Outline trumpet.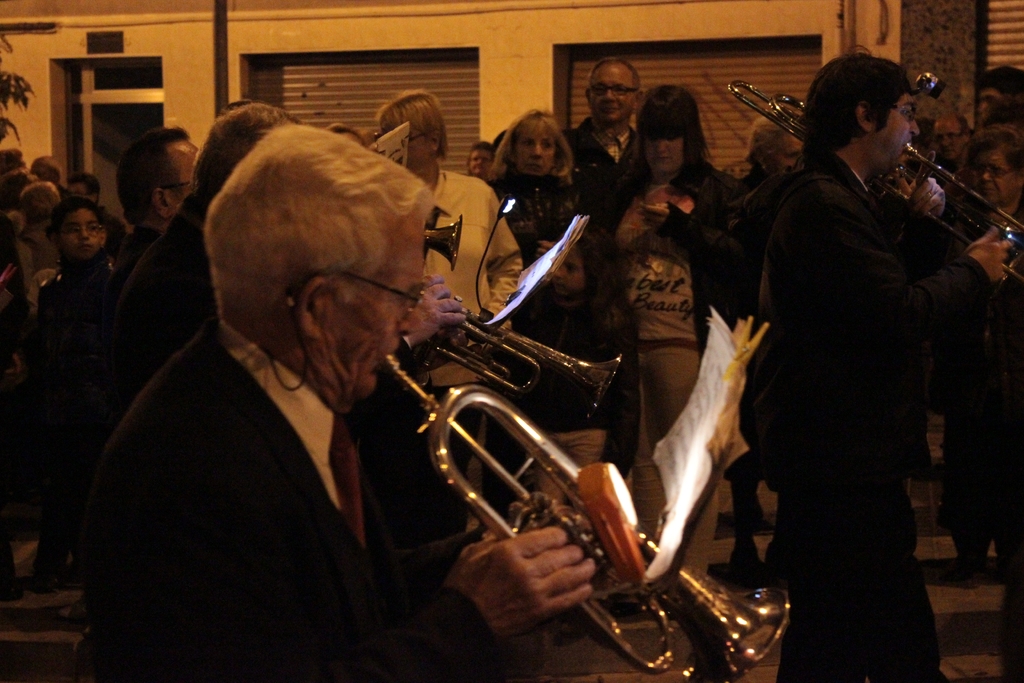
Outline: select_region(413, 215, 462, 262).
